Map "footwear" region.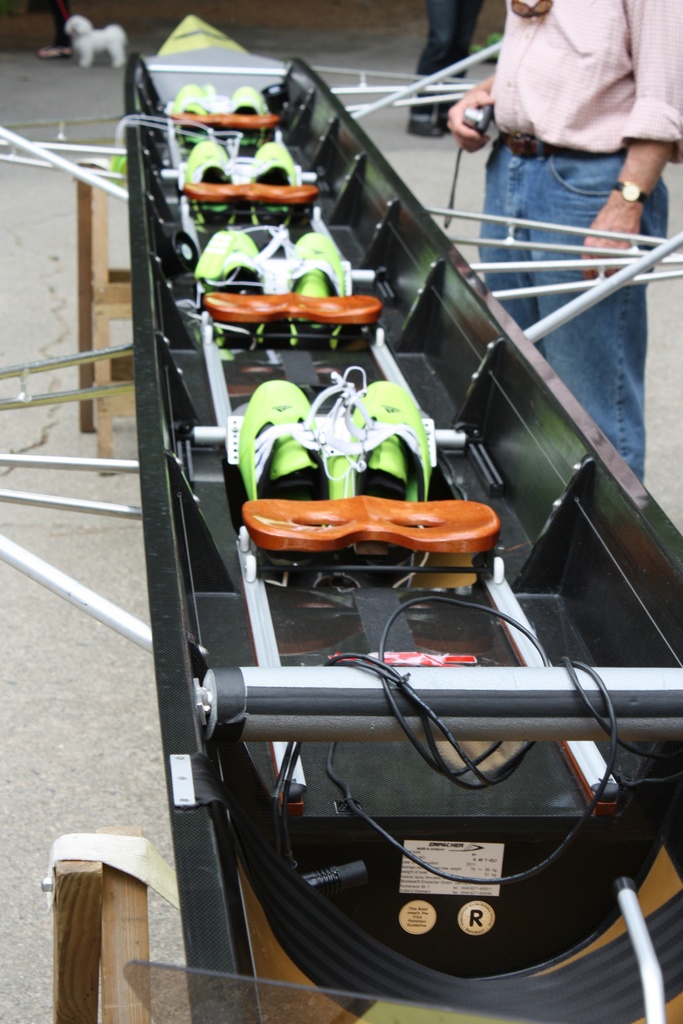
Mapped to box(192, 228, 276, 353).
